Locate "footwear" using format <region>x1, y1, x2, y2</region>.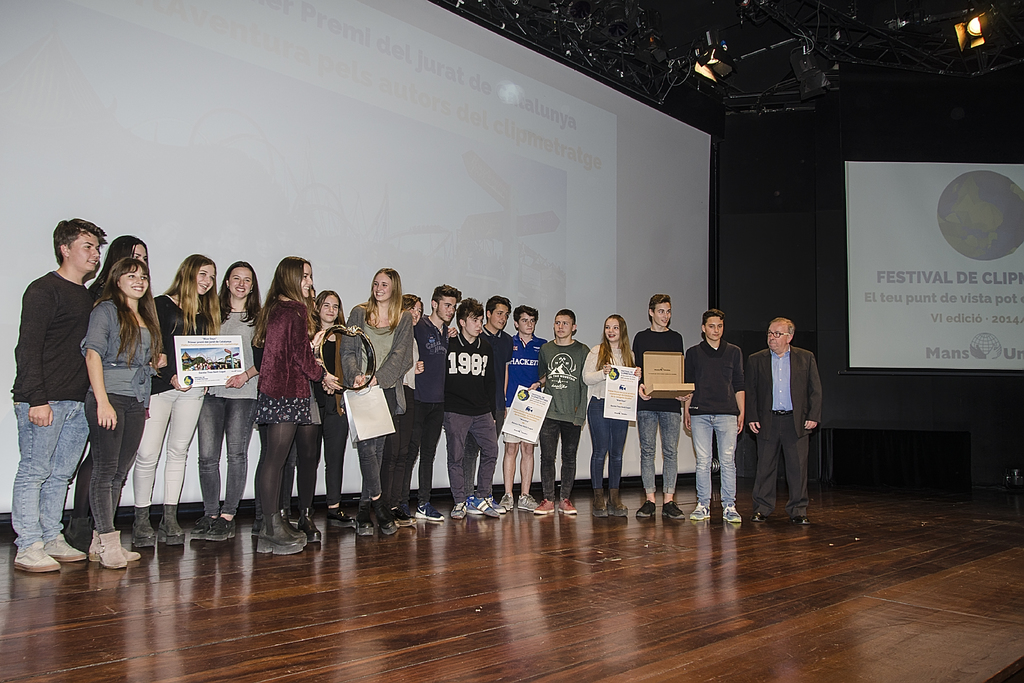
<region>449, 488, 470, 516</region>.
